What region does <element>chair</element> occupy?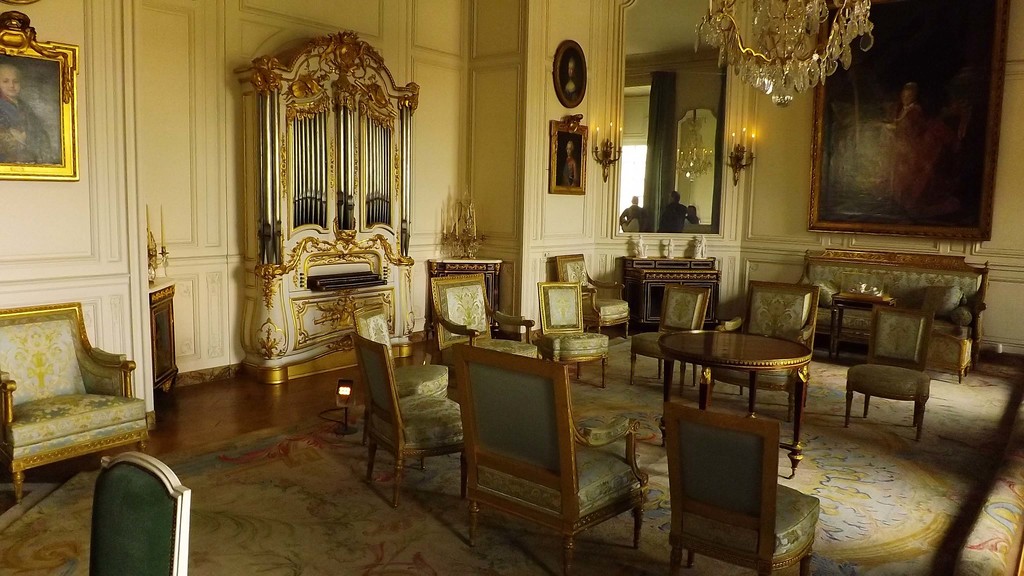
<bbox>552, 252, 630, 342</bbox>.
